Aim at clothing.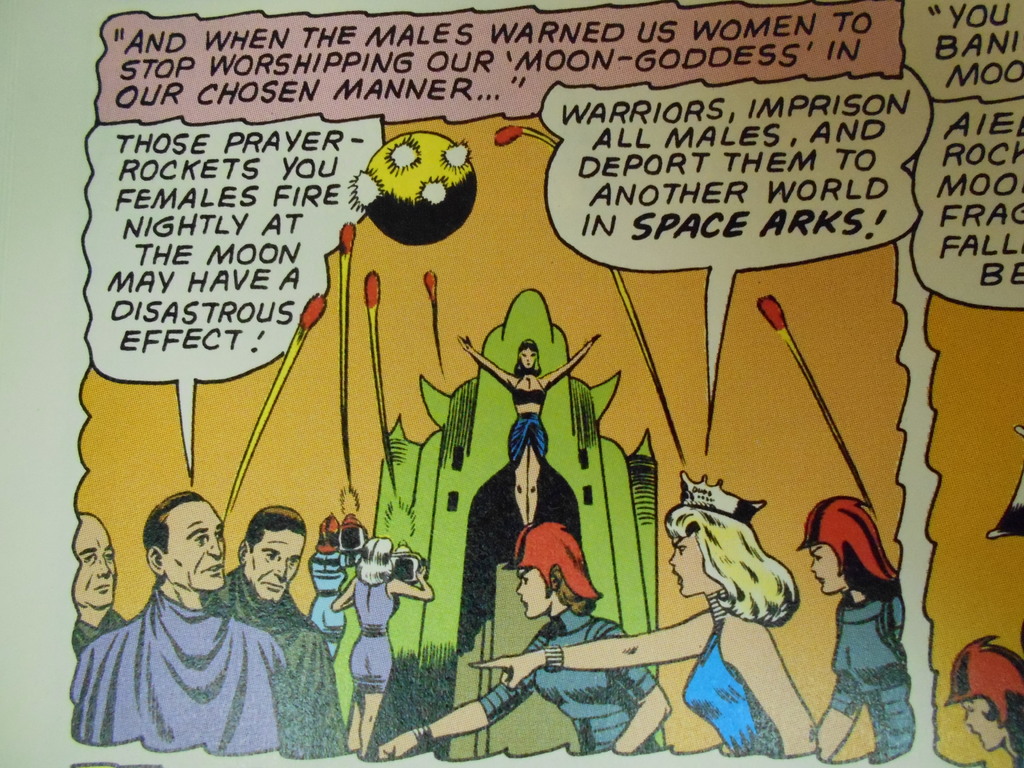
Aimed at bbox=(838, 605, 909, 749).
